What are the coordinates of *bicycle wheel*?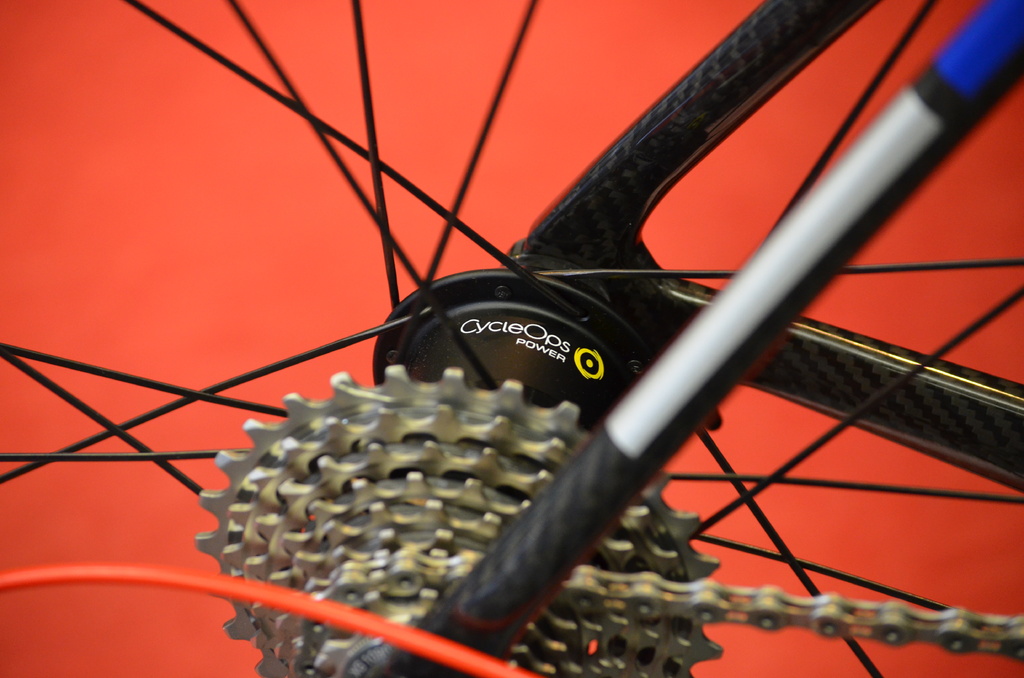
detection(0, 0, 1023, 677).
